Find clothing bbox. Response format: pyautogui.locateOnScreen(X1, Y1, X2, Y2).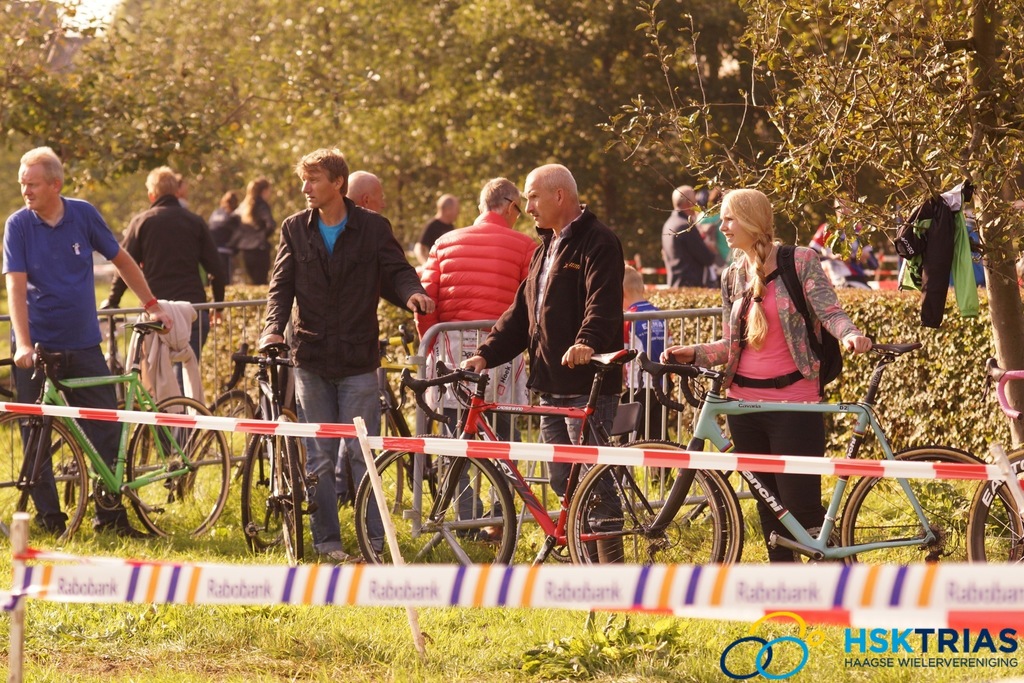
pyautogui.locateOnScreen(628, 298, 670, 474).
